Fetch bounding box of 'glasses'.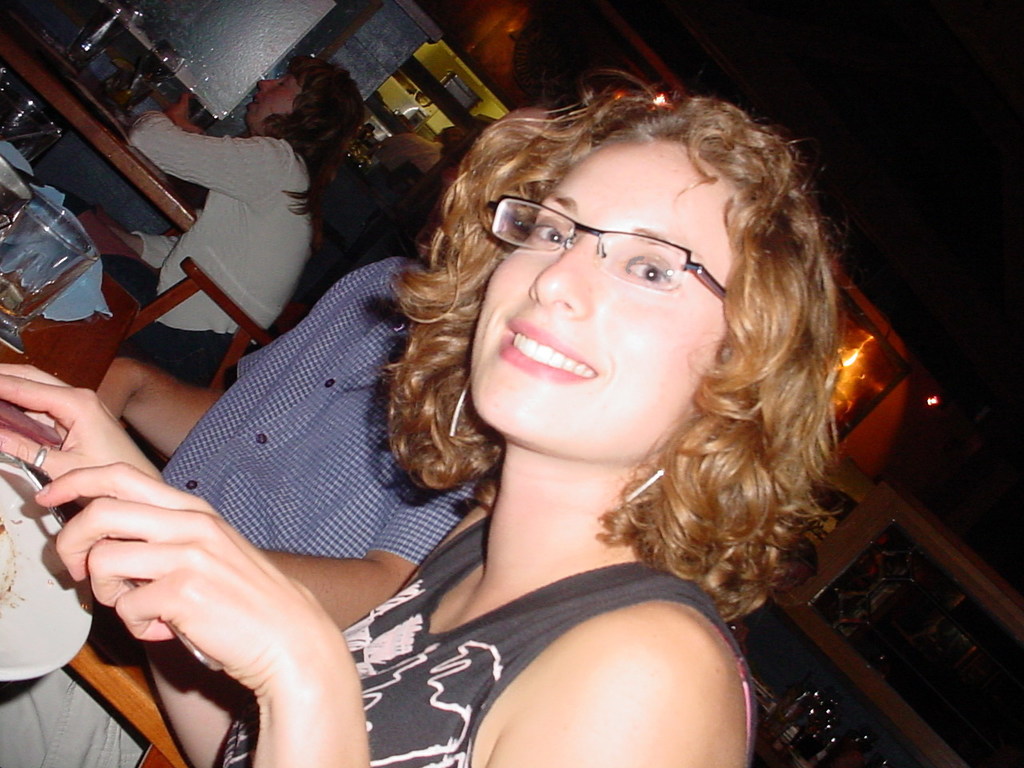
Bbox: Rect(468, 194, 757, 316).
